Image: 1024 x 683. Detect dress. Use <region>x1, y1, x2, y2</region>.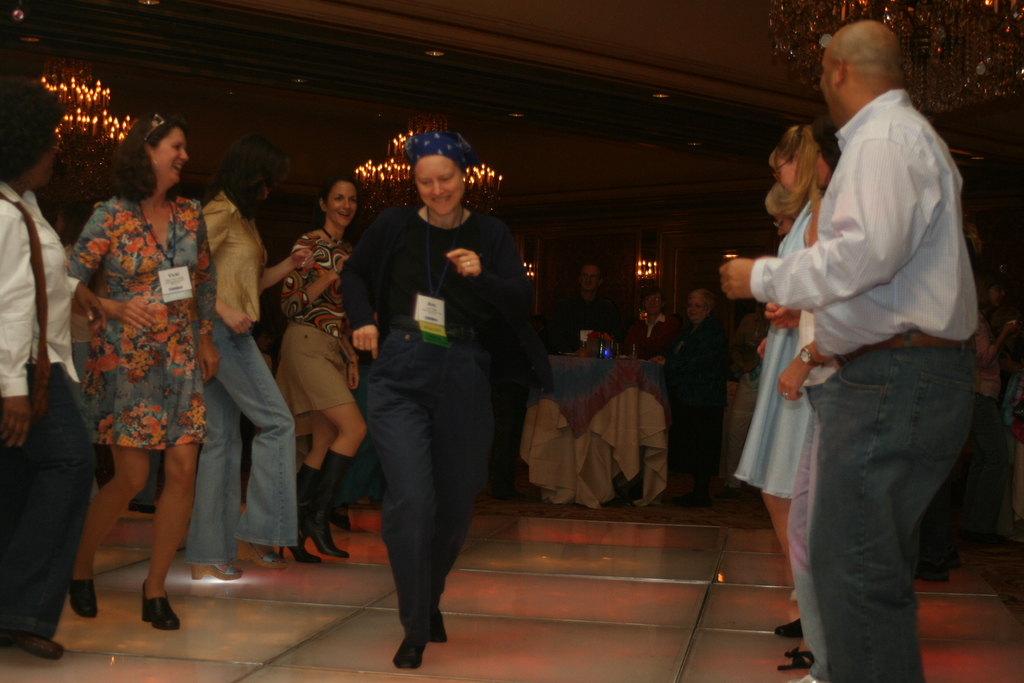
<region>337, 197, 536, 627</region>.
